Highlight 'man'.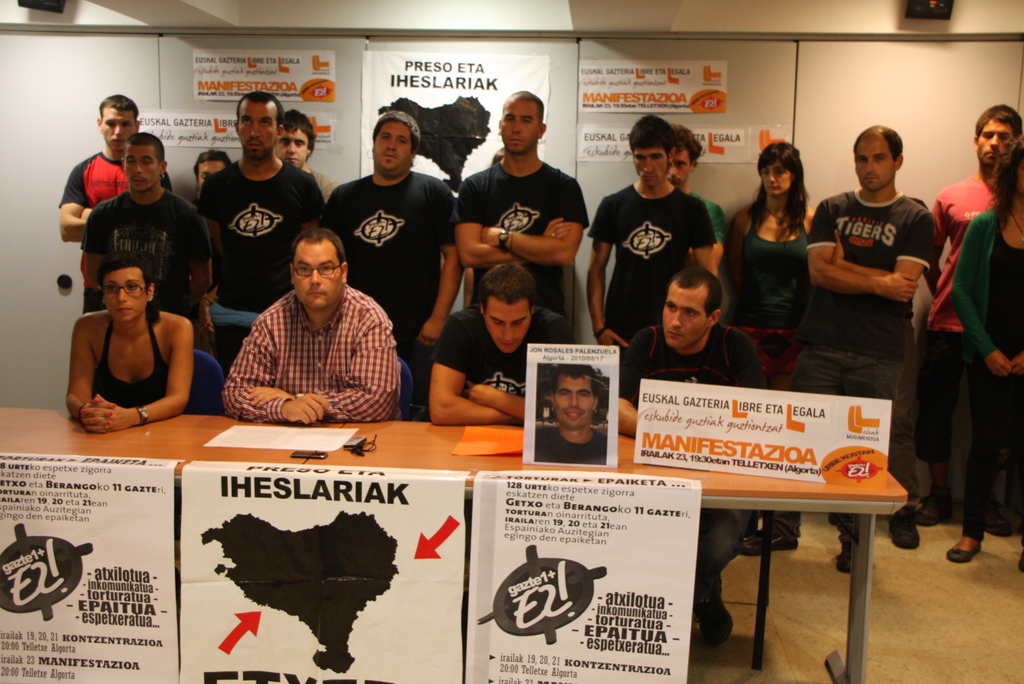
Highlighted region: [274,108,334,207].
